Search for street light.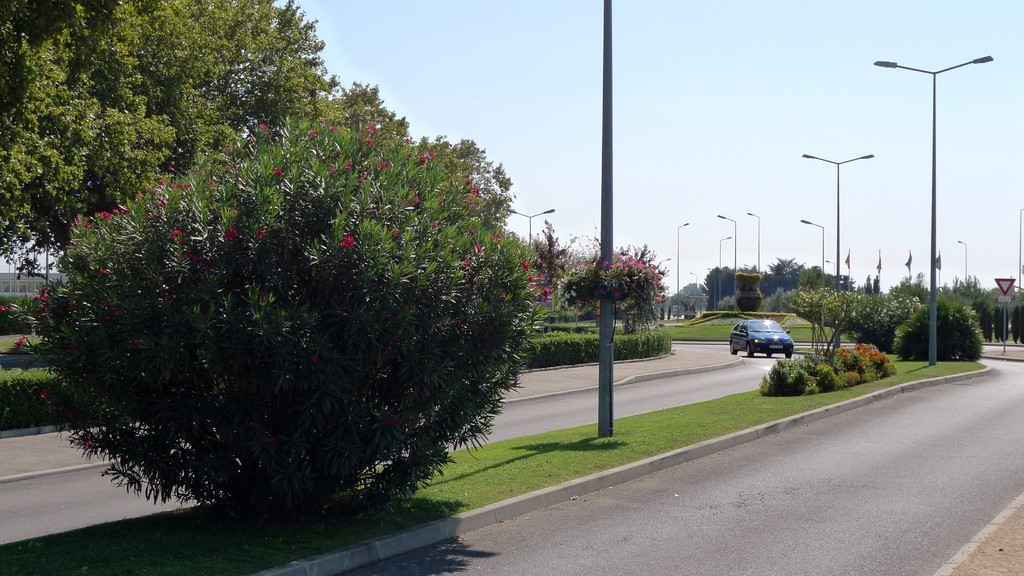
Found at [left=794, top=218, right=826, bottom=278].
